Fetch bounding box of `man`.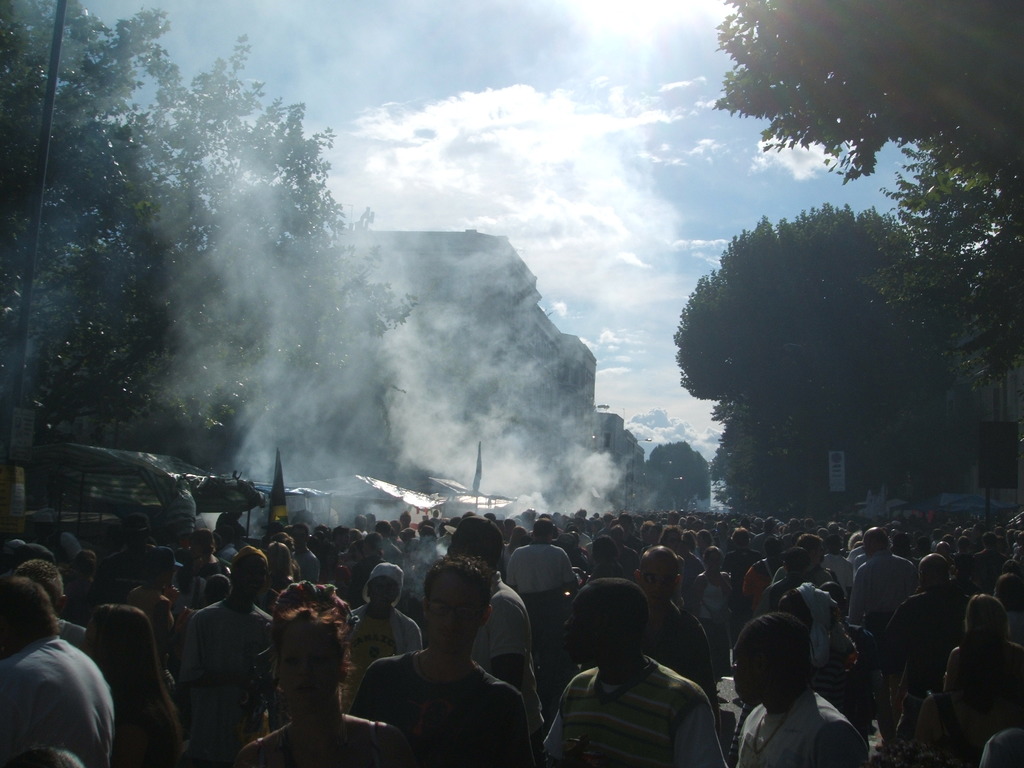
Bbox: detection(0, 580, 116, 762).
